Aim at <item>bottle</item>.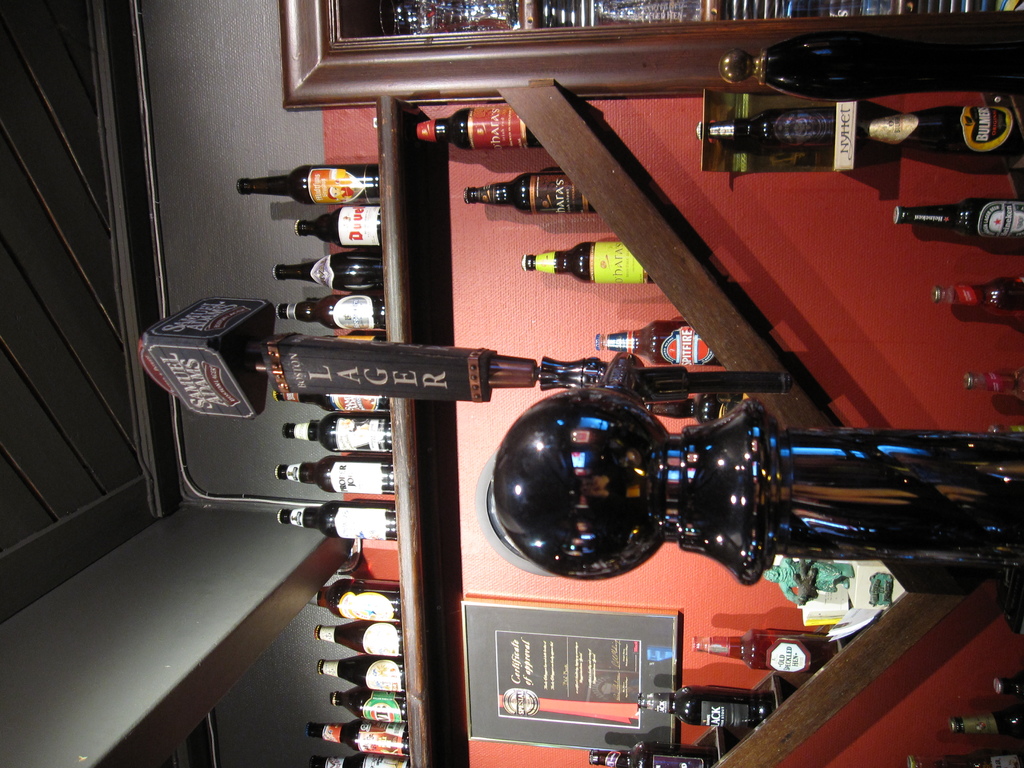
Aimed at <region>307, 577, 403, 625</region>.
